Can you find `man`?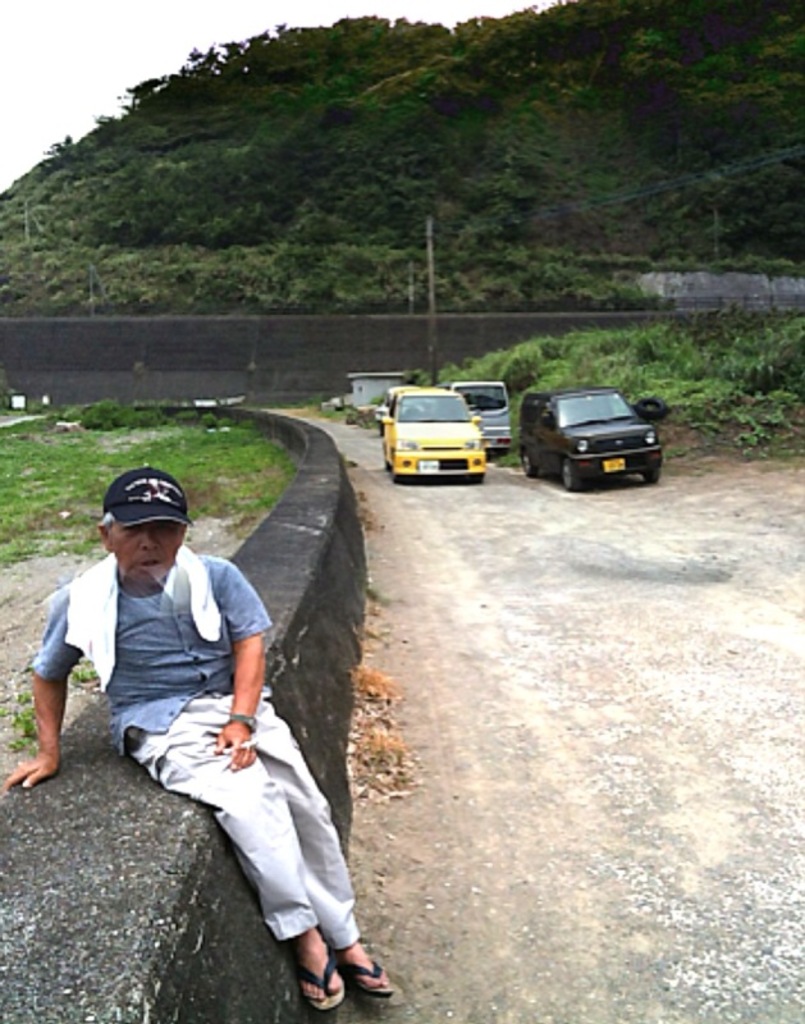
Yes, bounding box: <box>0,470,406,1019</box>.
